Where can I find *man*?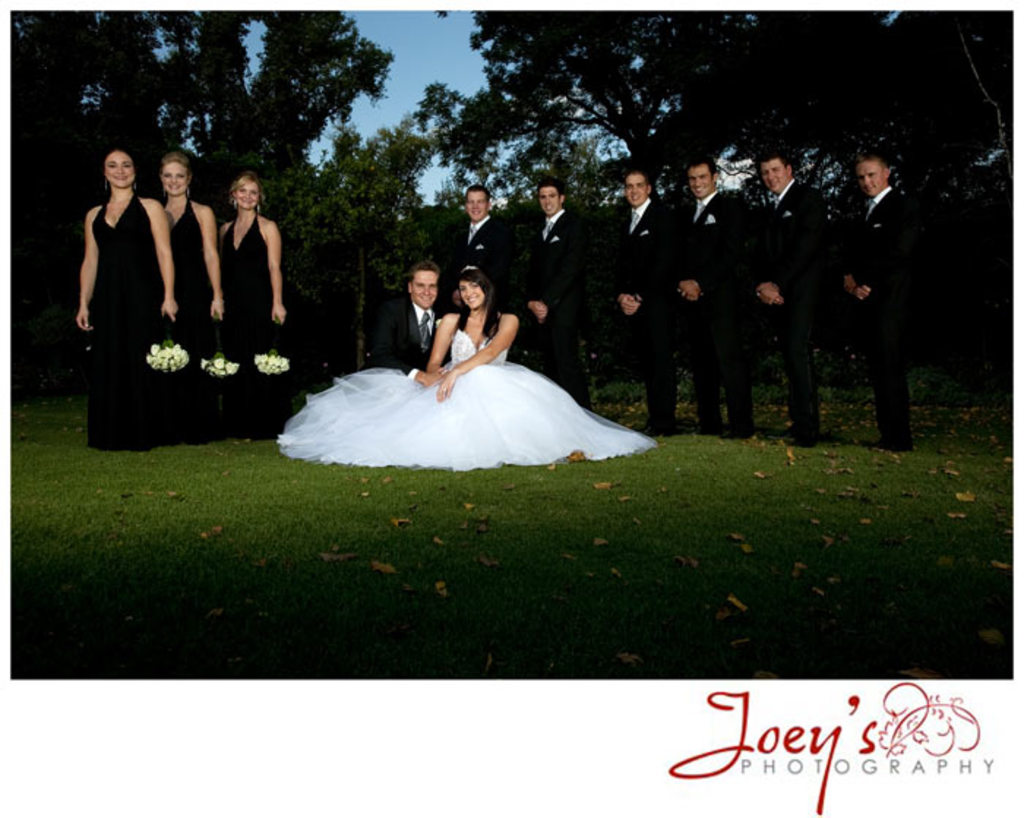
You can find it at [446,181,518,306].
